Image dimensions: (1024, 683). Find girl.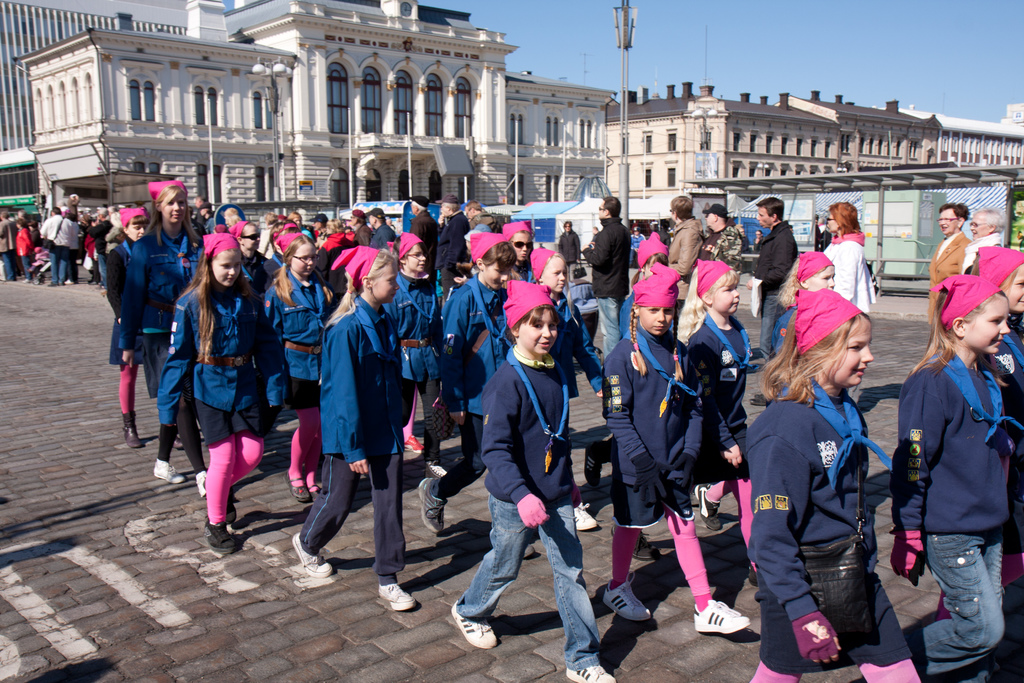
detection(622, 229, 678, 333).
